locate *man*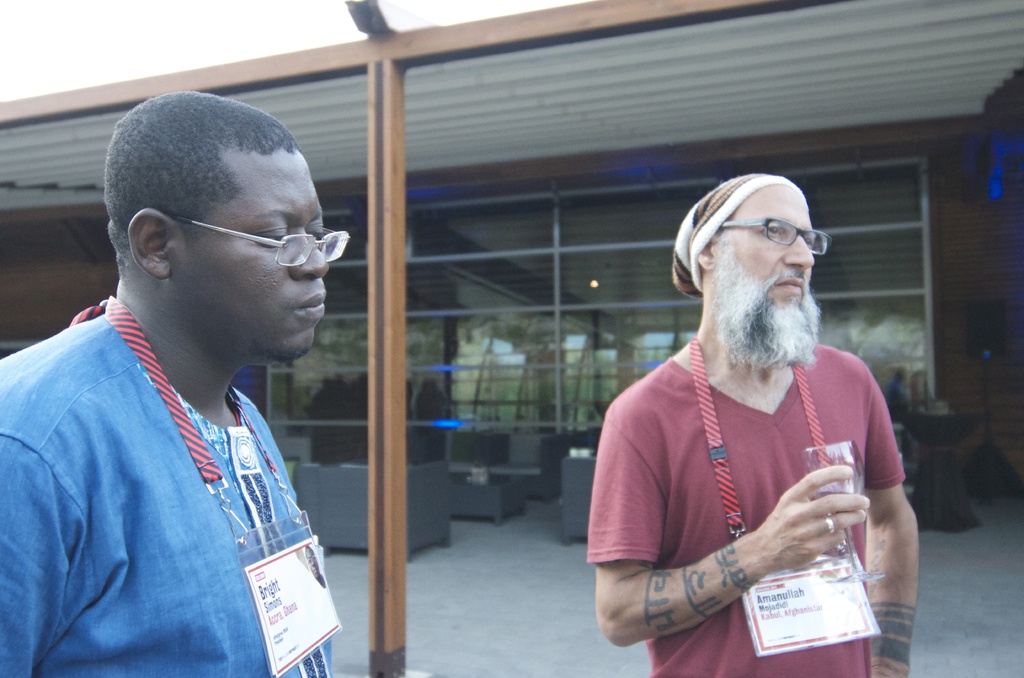
579/152/922/660
